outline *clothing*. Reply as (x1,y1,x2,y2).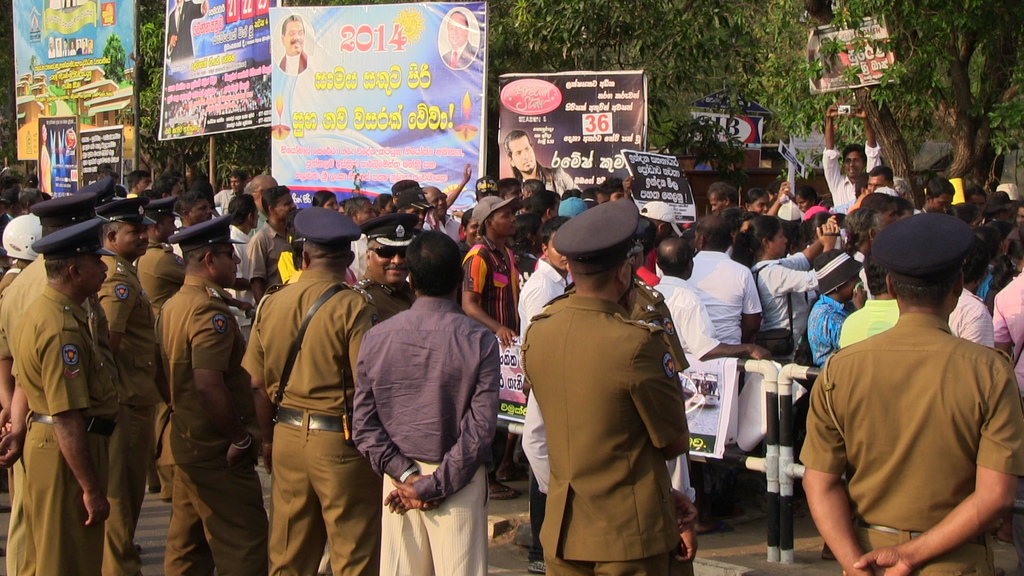
(216,187,238,216).
